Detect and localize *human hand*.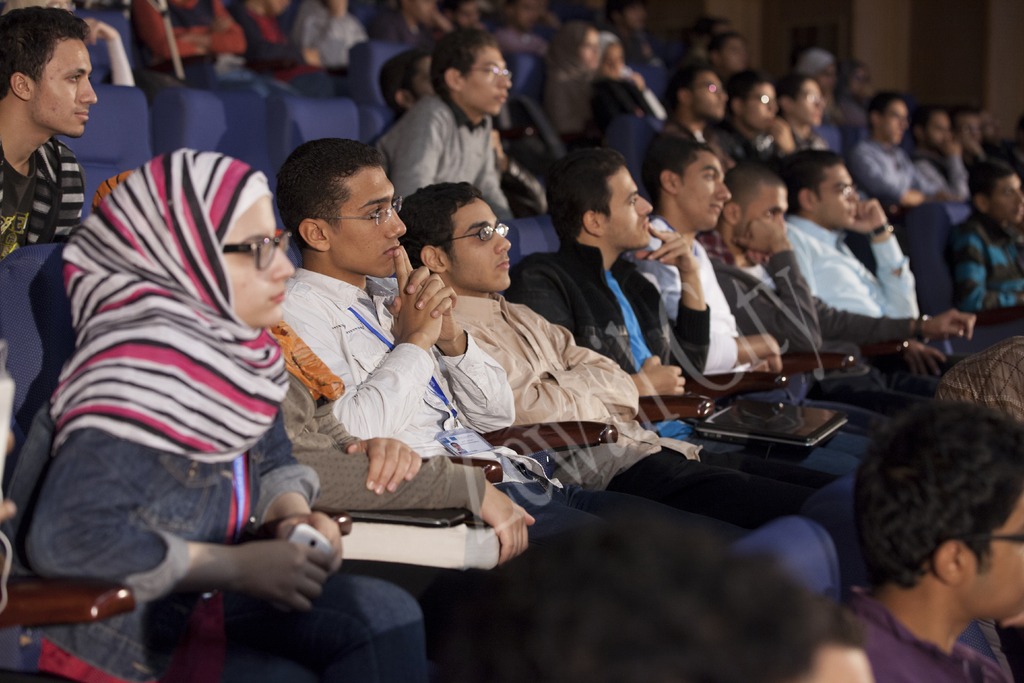
Localized at region(630, 72, 644, 90).
